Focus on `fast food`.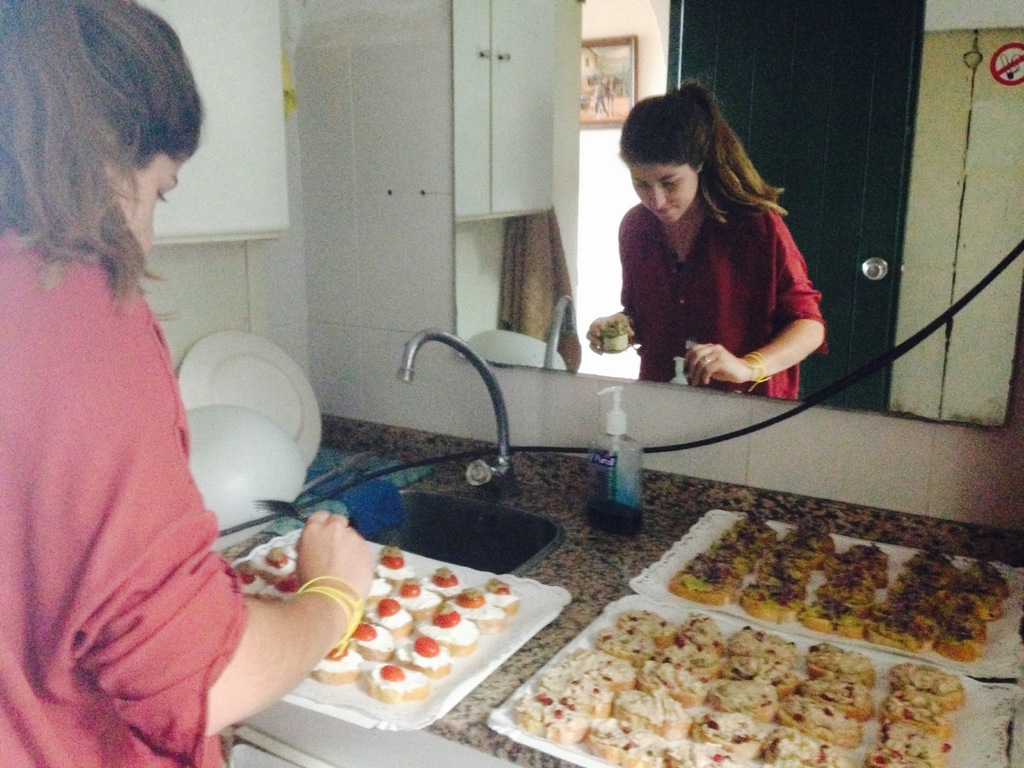
Focused at BBox(419, 567, 465, 600).
